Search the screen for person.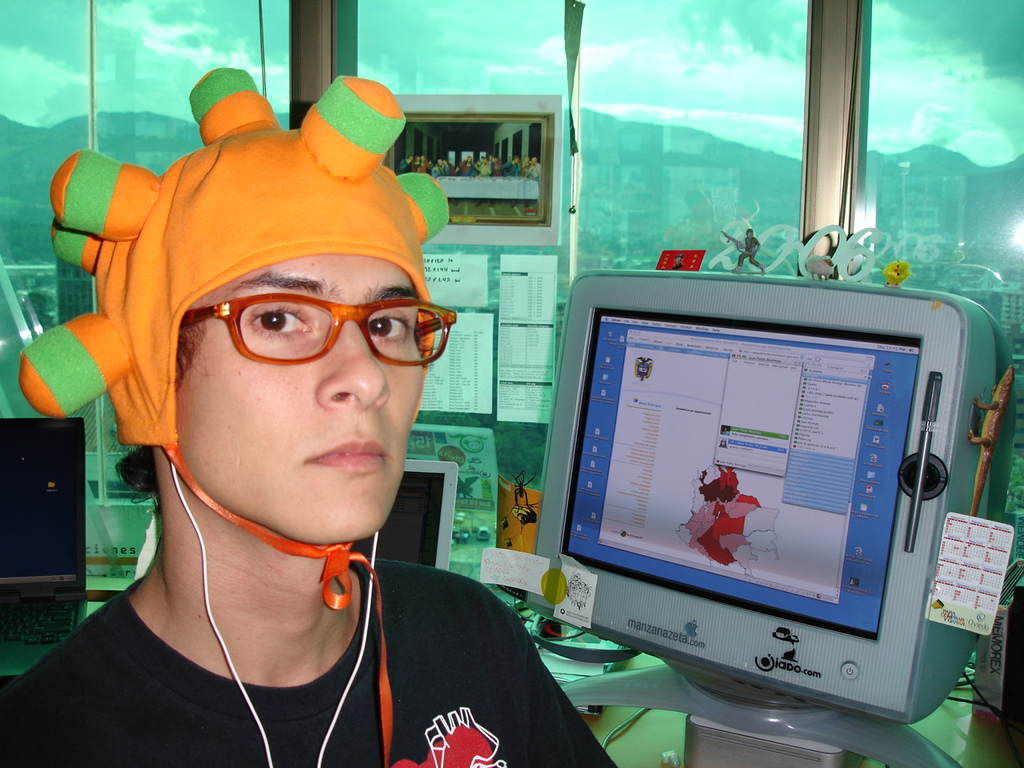
Found at <box>32,30,557,767</box>.
